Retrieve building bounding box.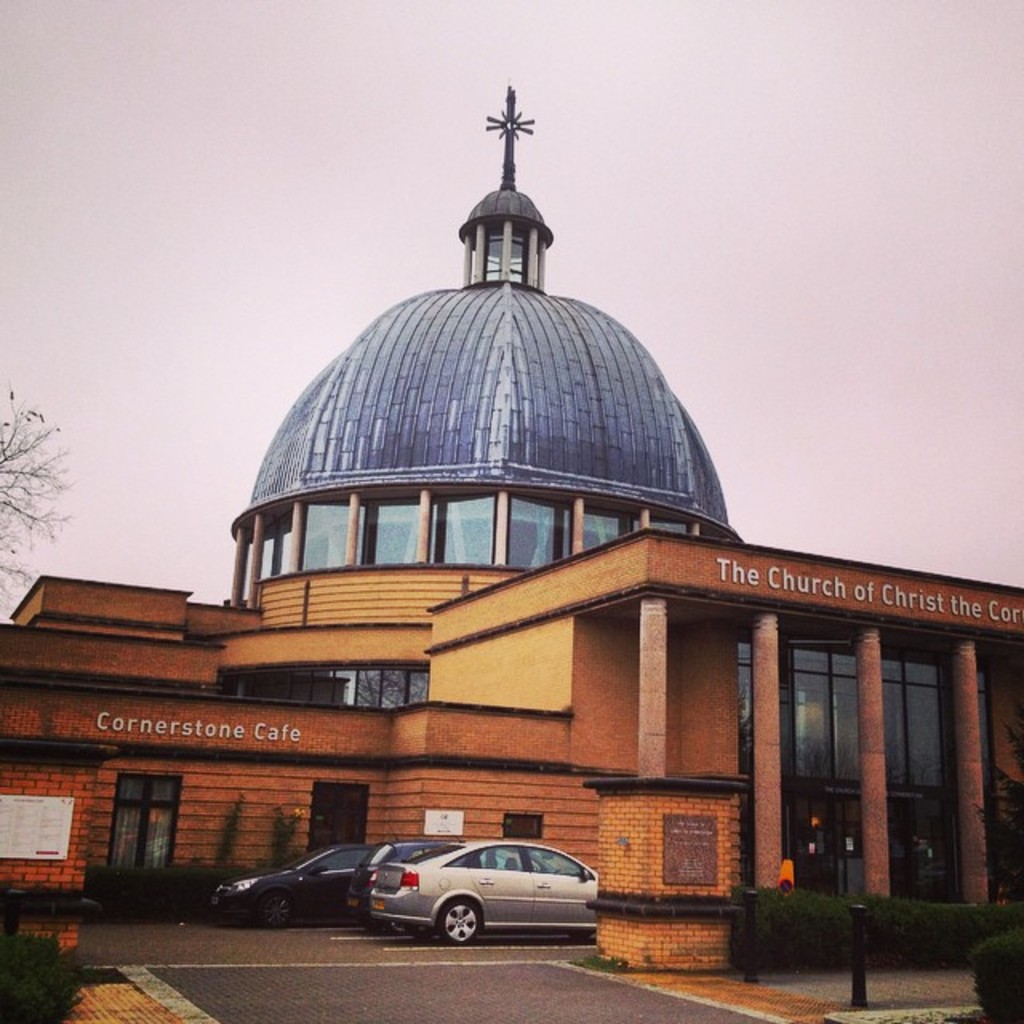
Bounding box: 0, 86, 1022, 915.
